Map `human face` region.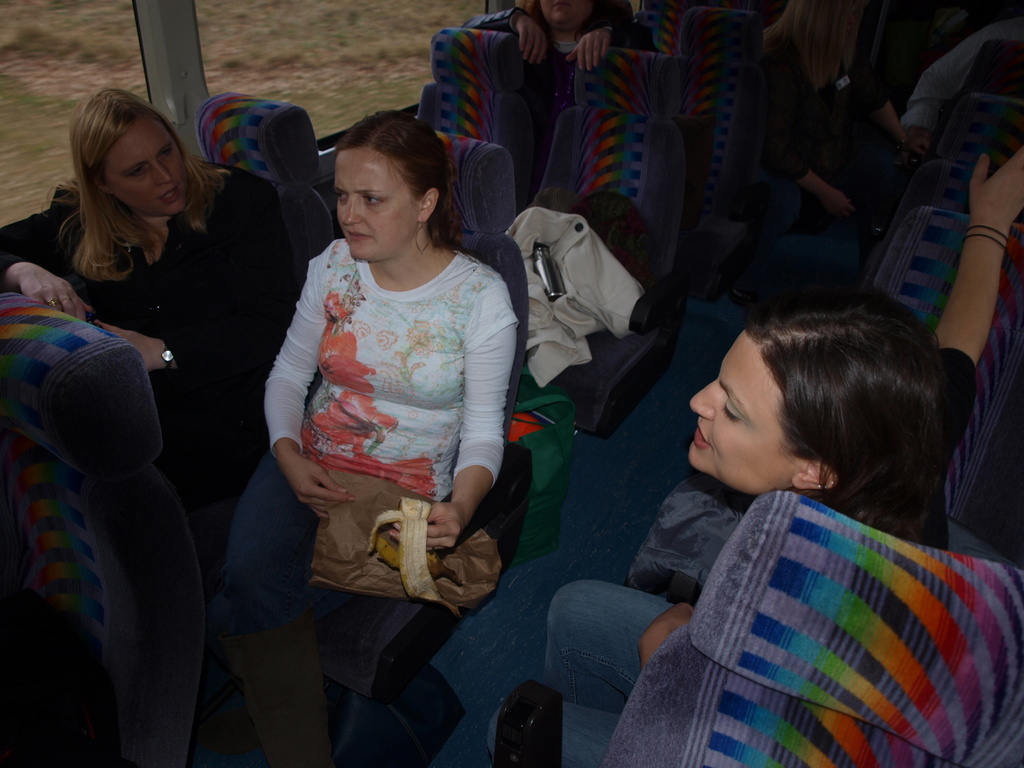
Mapped to 338,145,421,259.
